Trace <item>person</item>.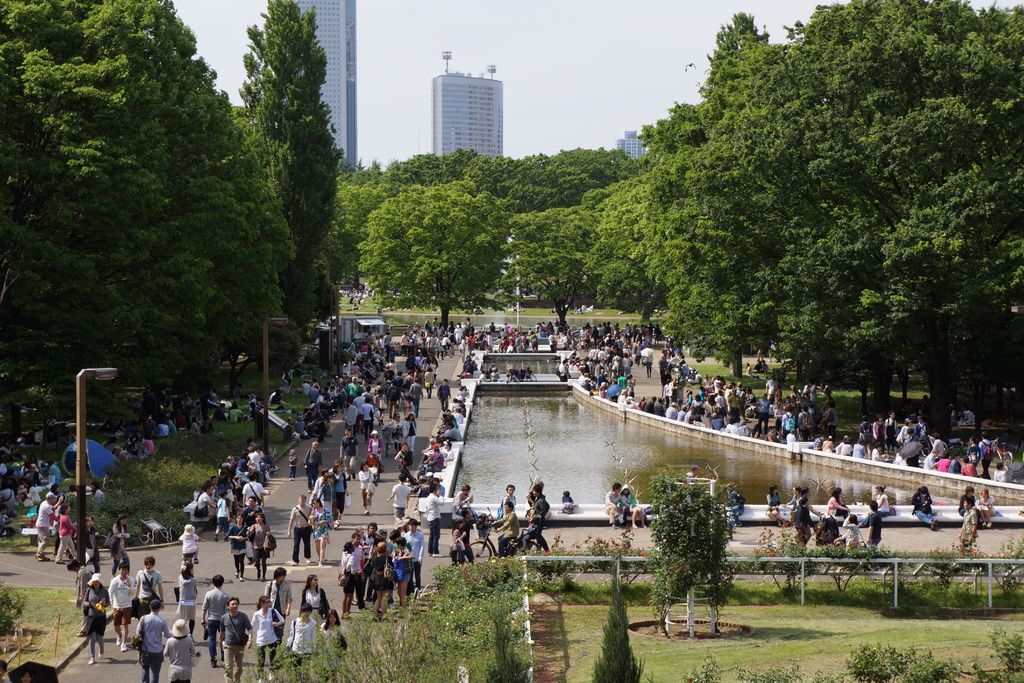
Traced to 314 468 332 514.
